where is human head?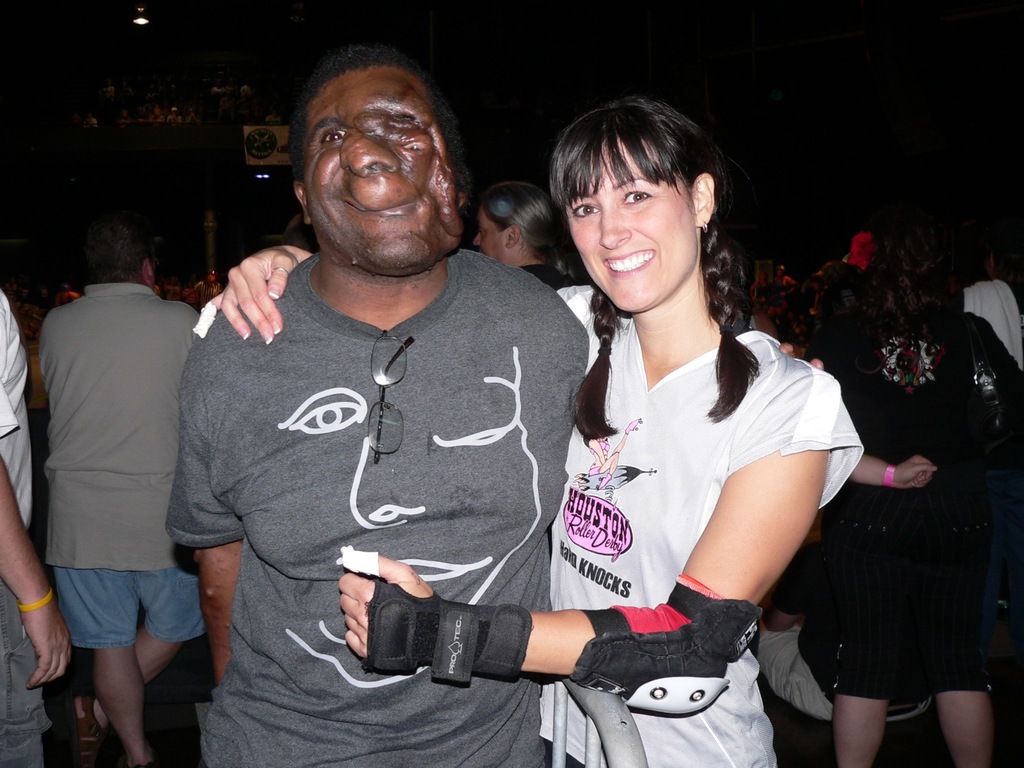
(758,271,765,283).
